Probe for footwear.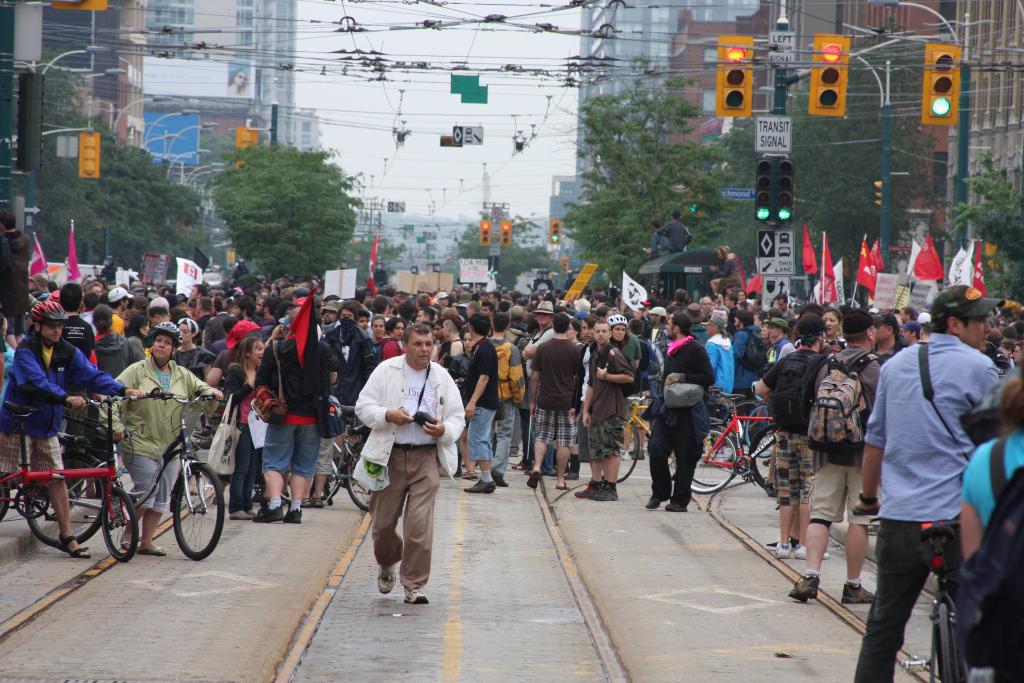
Probe result: select_region(124, 542, 137, 554).
